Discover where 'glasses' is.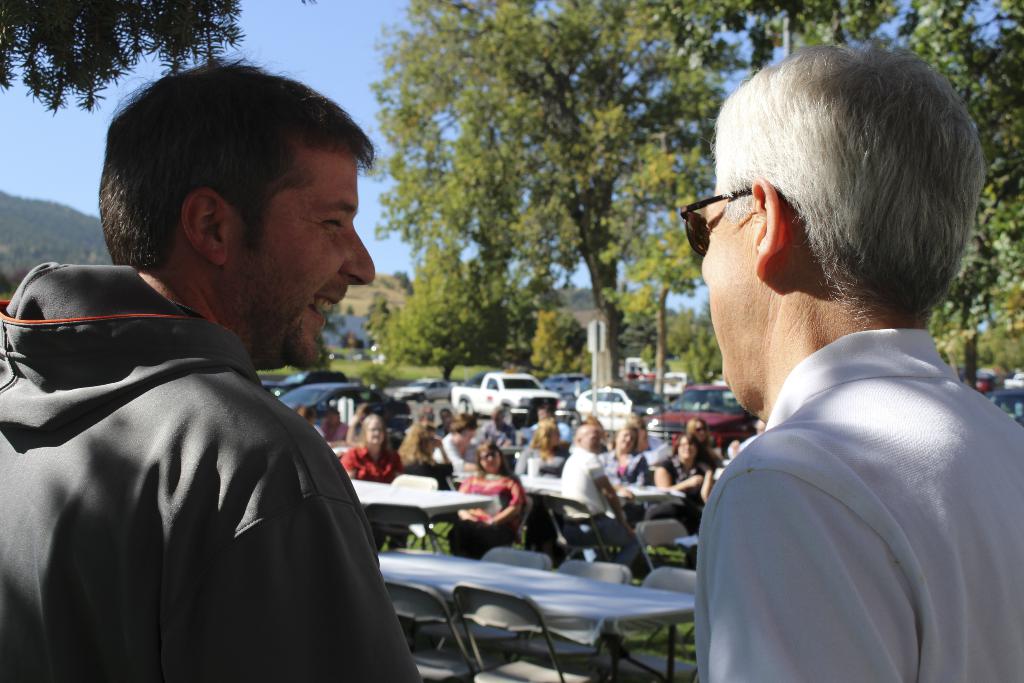
Discovered at select_region(702, 182, 803, 250).
